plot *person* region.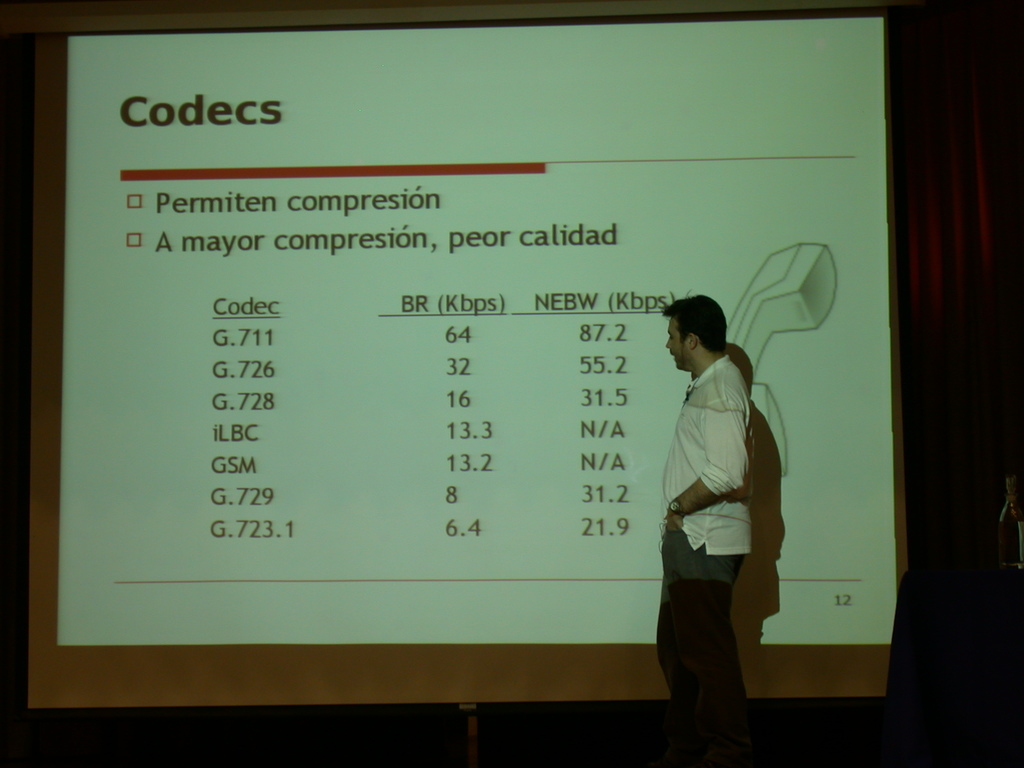
Plotted at {"x1": 653, "y1": 285, "x2": 782, "y2": 767}.
